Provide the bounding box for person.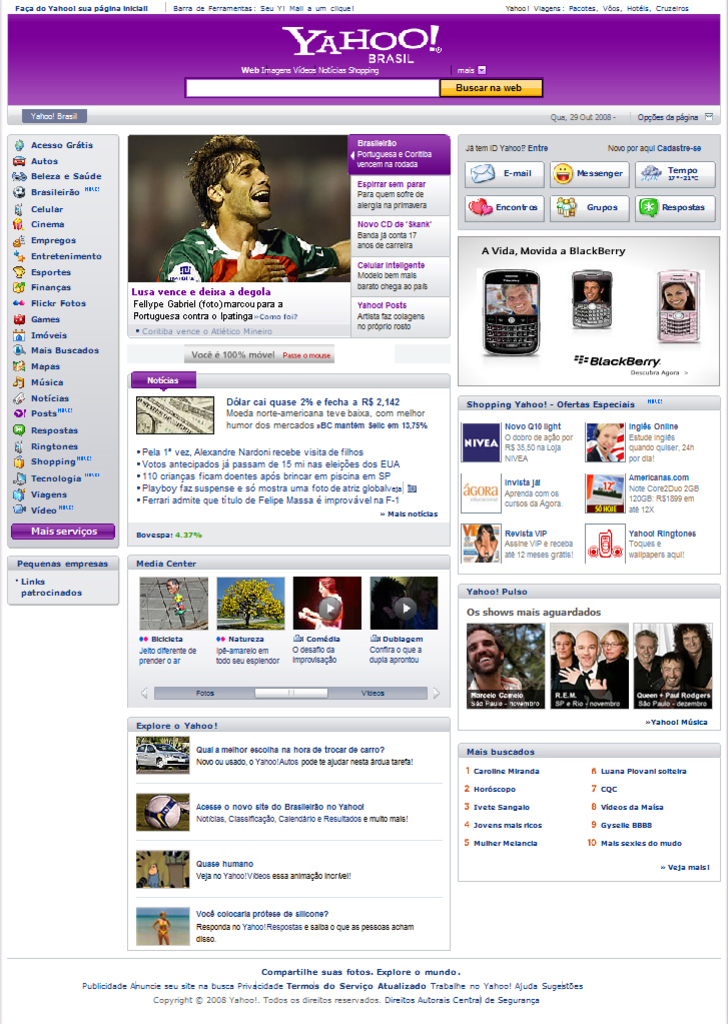
x1=551 y1=627 x2=577 y2=705.
